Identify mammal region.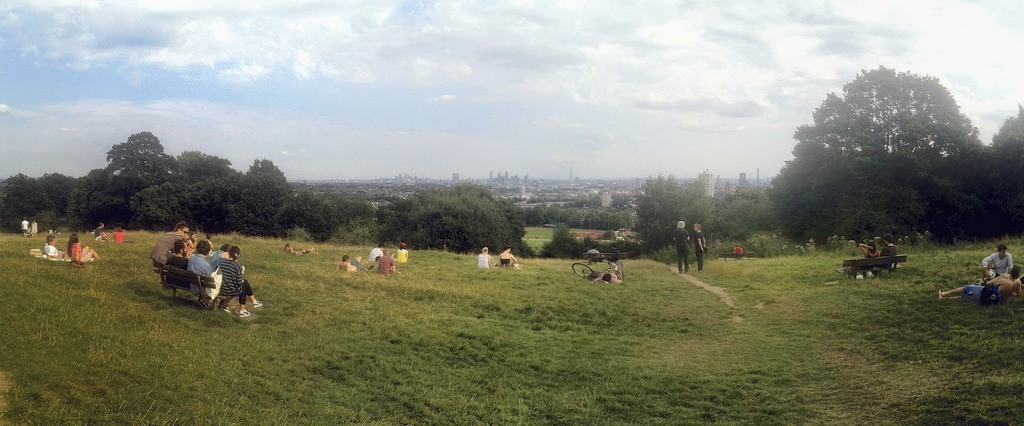
Region: bbox=[693, 224, 706, 272].
